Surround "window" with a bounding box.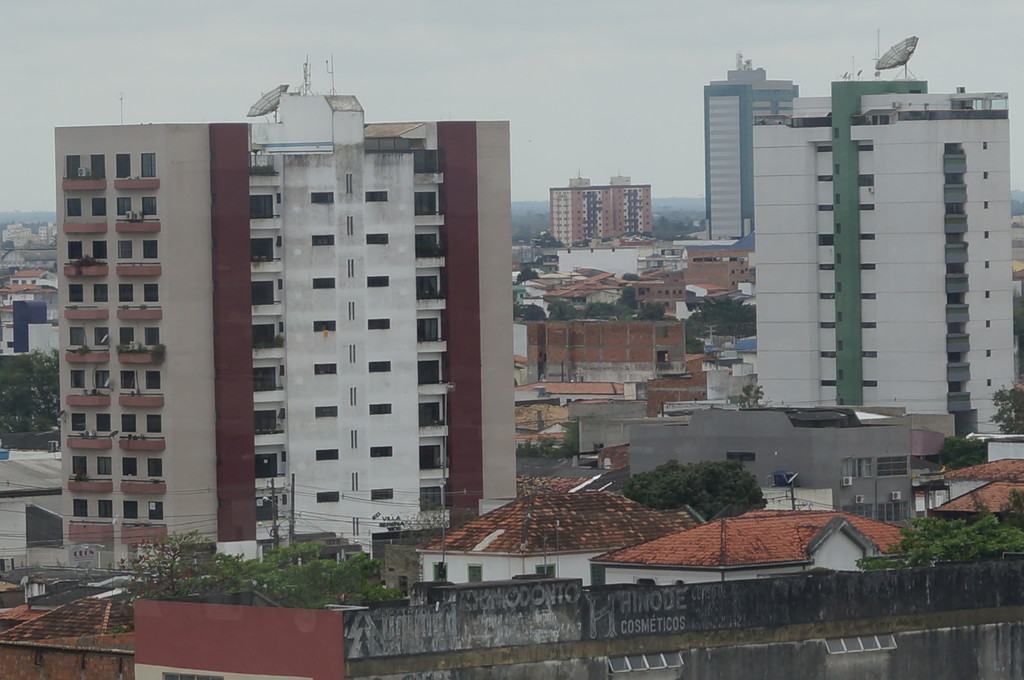
[x1=142, y1=197, x2=155, y2=214].
